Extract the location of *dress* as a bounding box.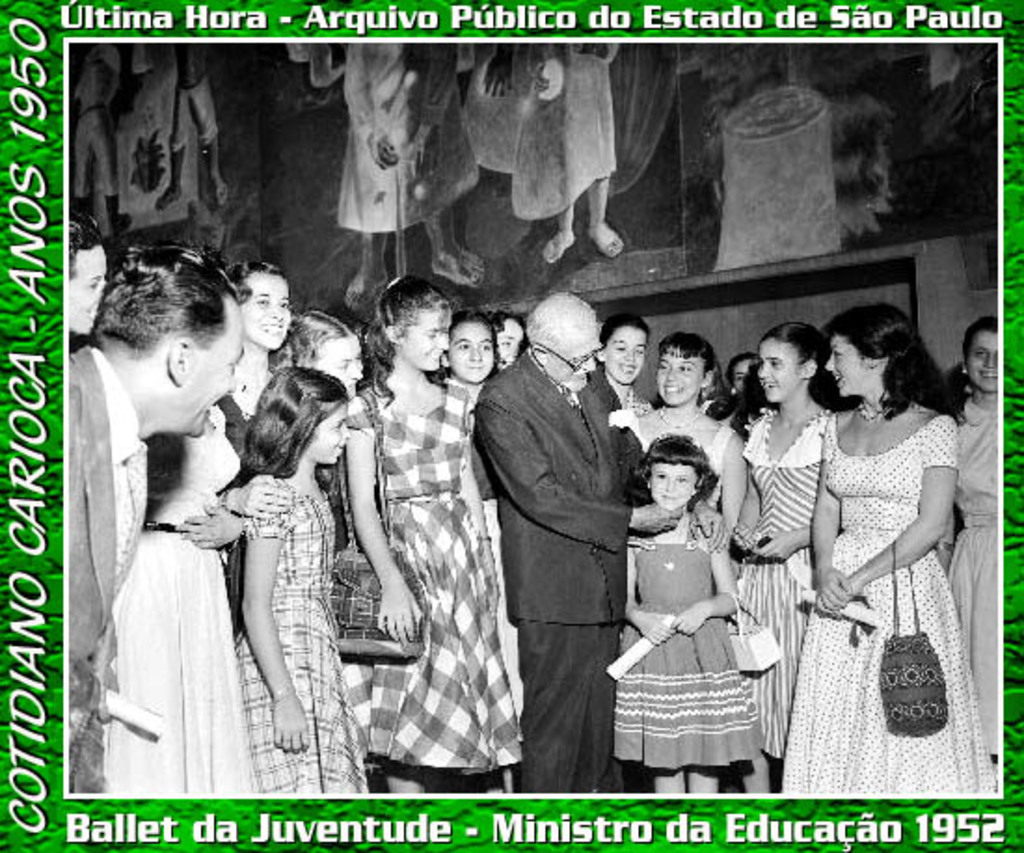
(left=104, top=408, right=251, bottom=792).
